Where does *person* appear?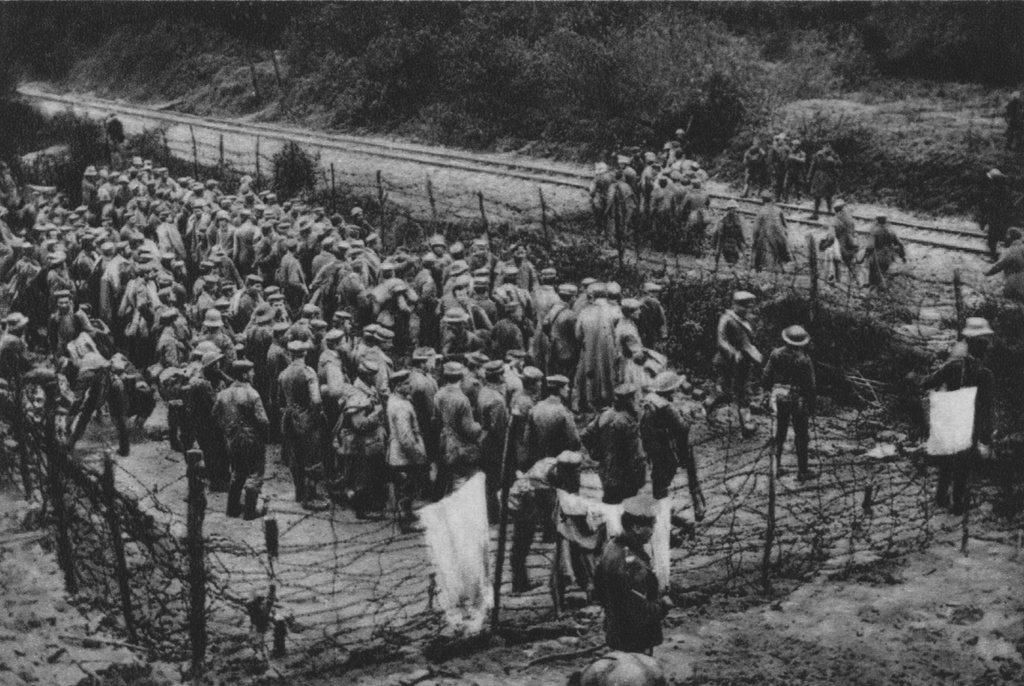
Appears at bbox=[856, 213, 913, 302].
